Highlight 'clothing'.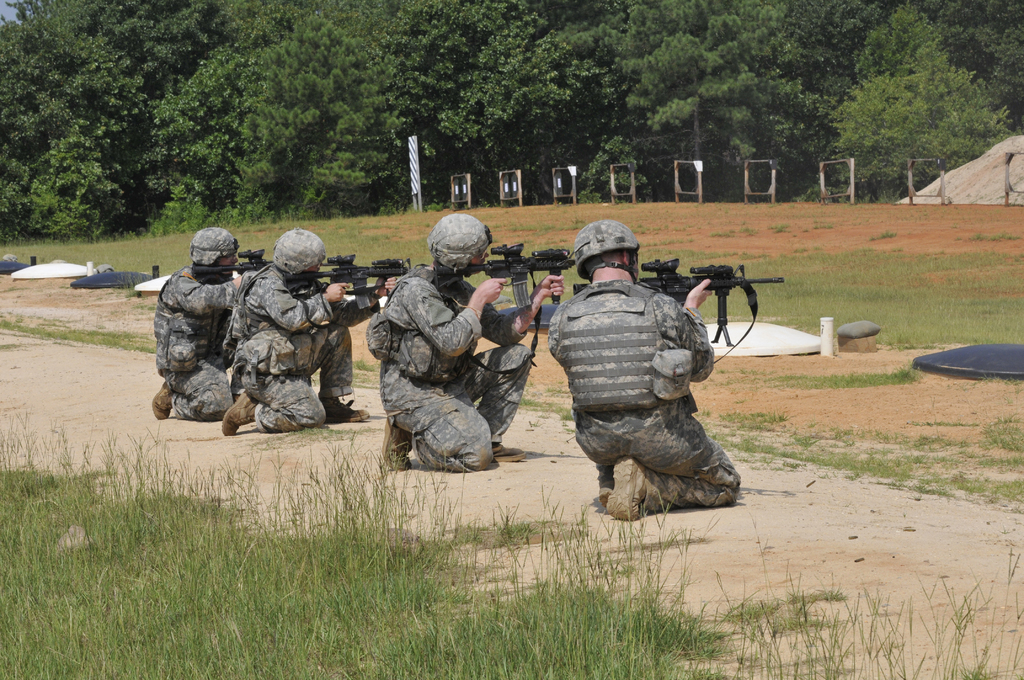
Highlighted region: 364 245 536 476.
